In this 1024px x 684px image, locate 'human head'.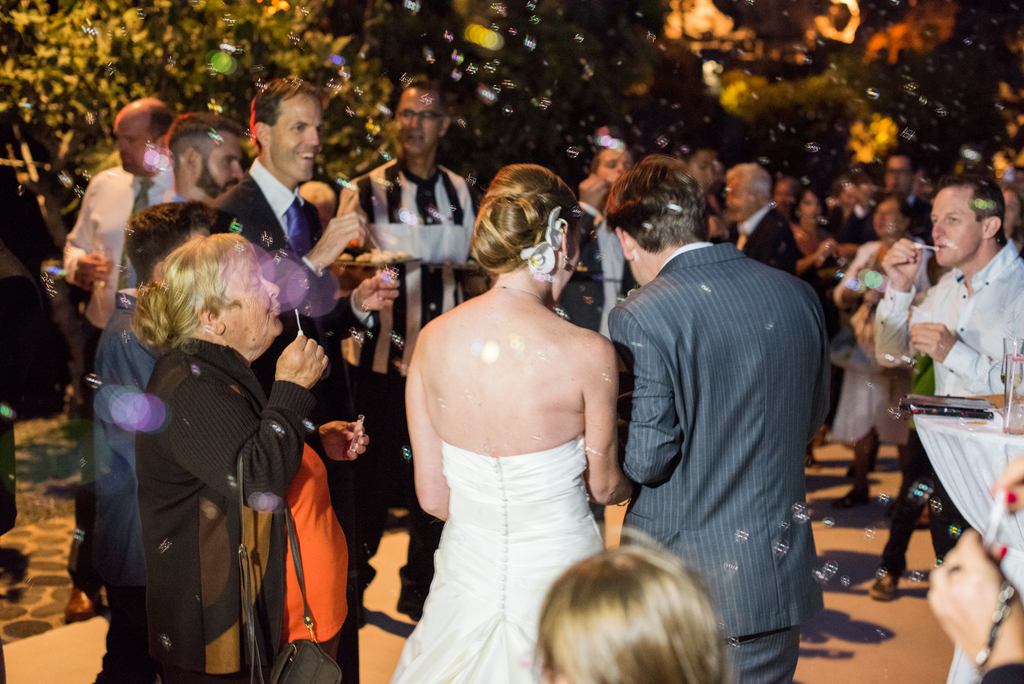
Bounding box: (left=392, top=78, right=452, bottom=163).
